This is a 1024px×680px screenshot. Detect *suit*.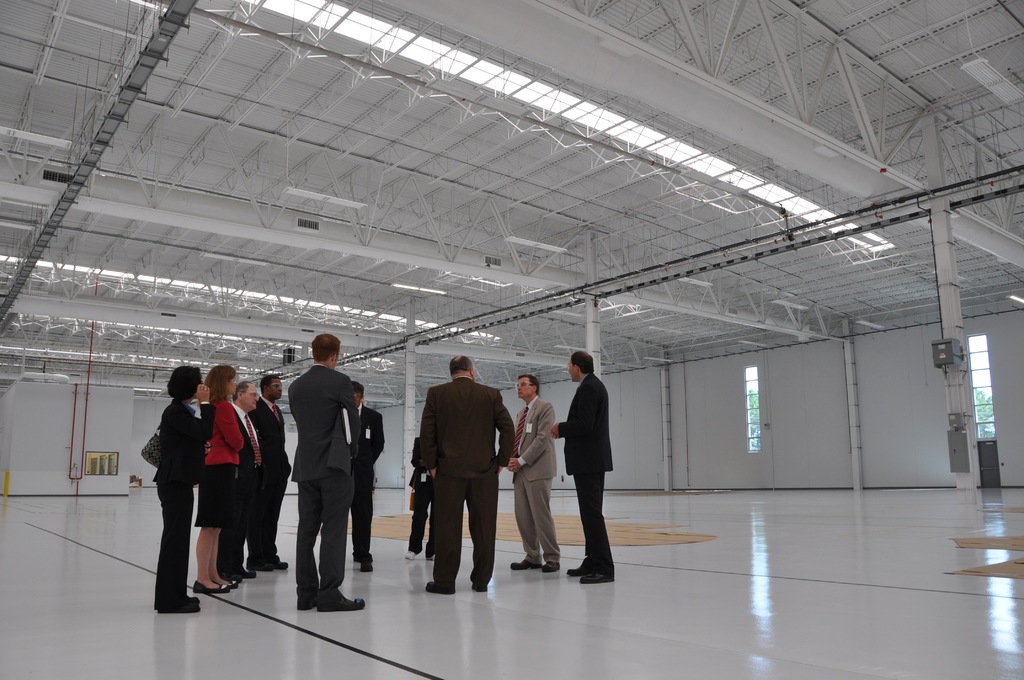
region(152, 398, 211, 600).
